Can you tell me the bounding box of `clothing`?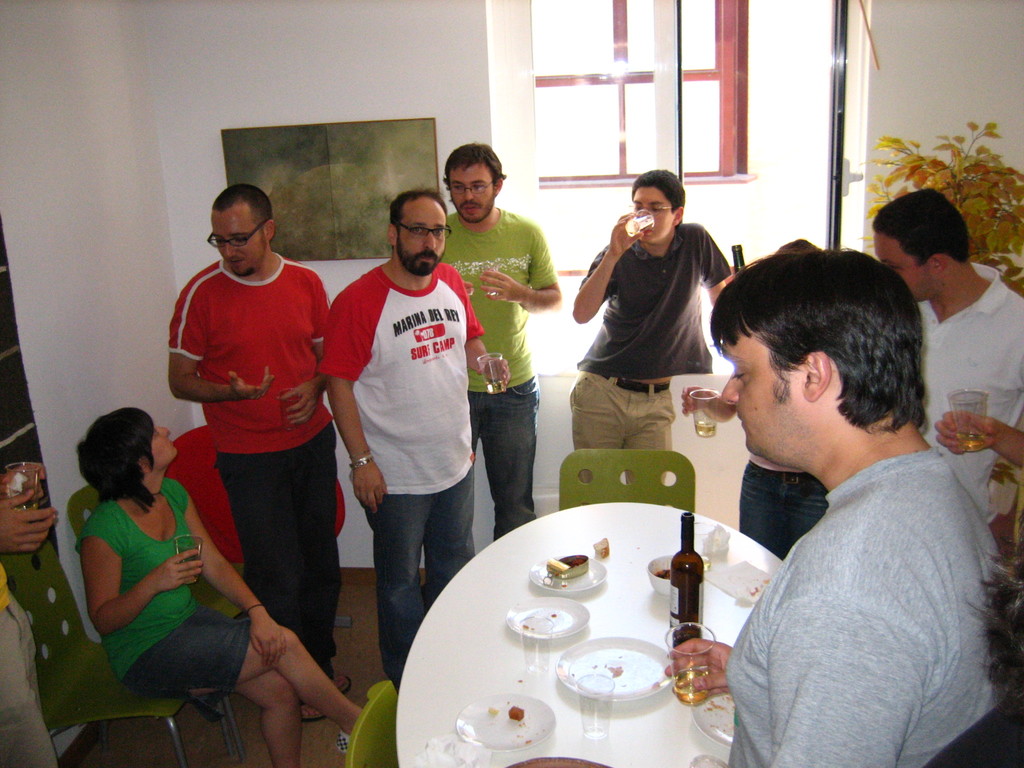
detection(153, 198, 340, 666).
